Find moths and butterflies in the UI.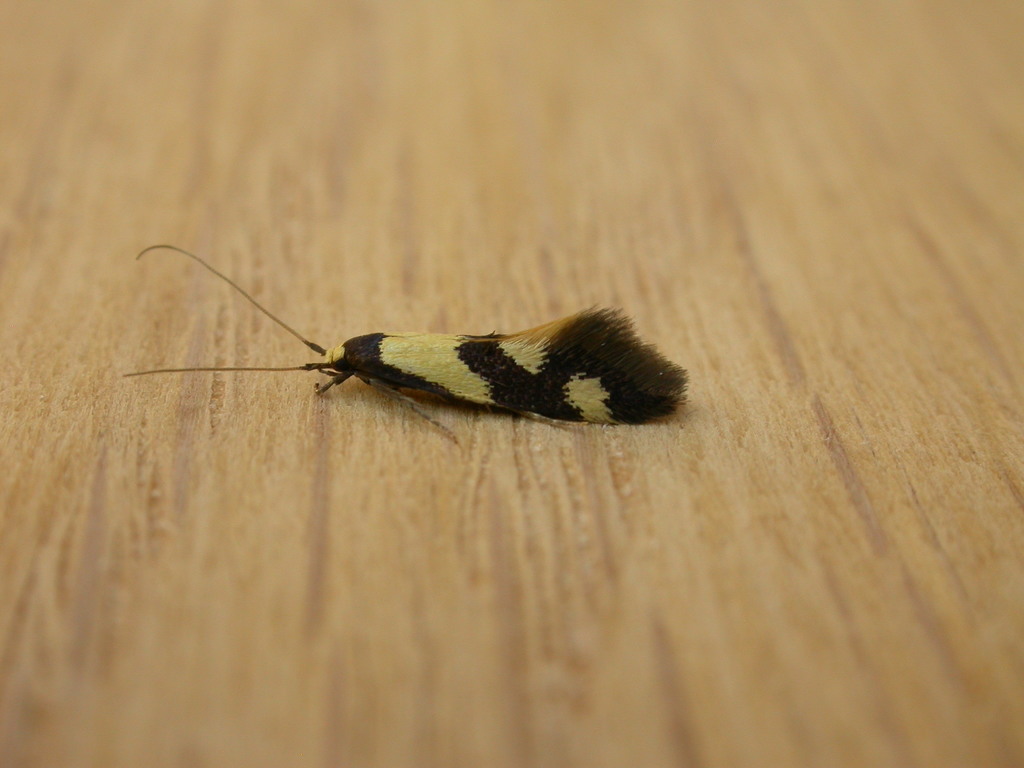
UI element at [x1=120, y1=240, x2=692, y2=450].
